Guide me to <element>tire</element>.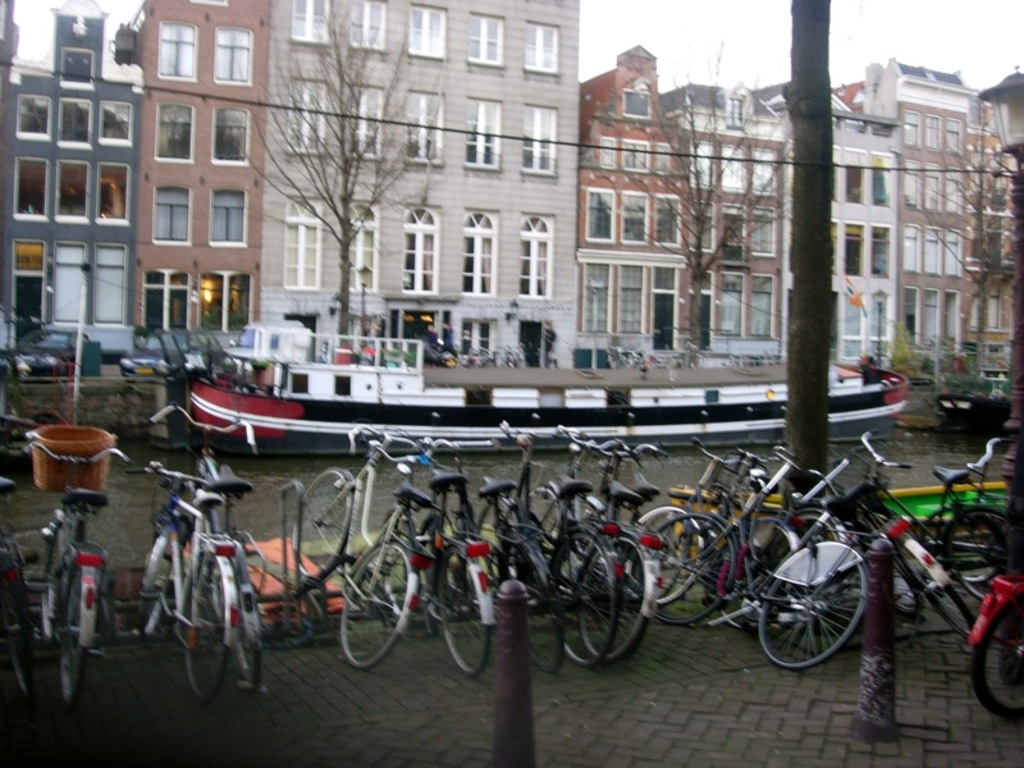
Guidance: left=45, top=536, right=104, bottom=704.
